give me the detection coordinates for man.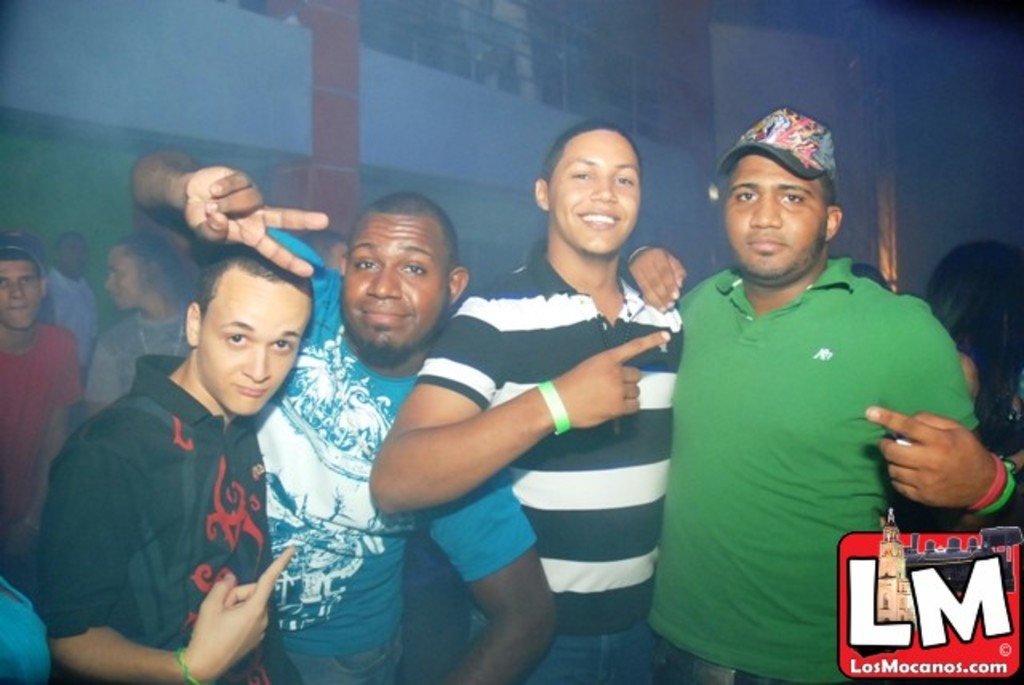
[86,232,192,421].
